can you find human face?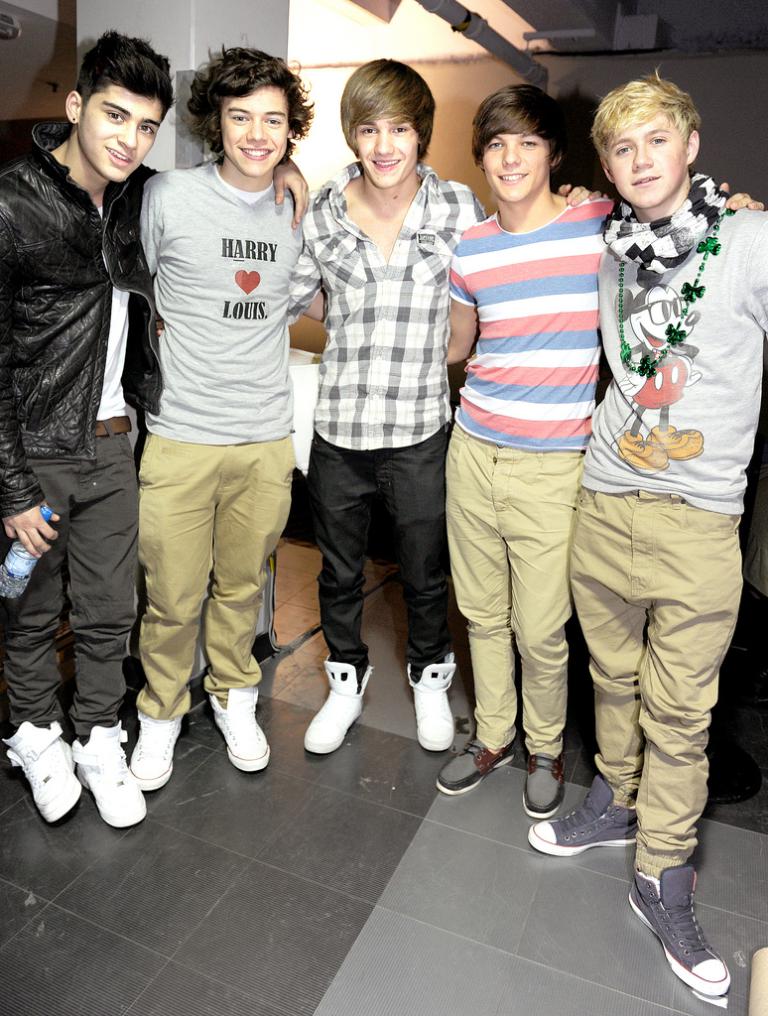
Yes, bounding box: [482,128,550,203].
